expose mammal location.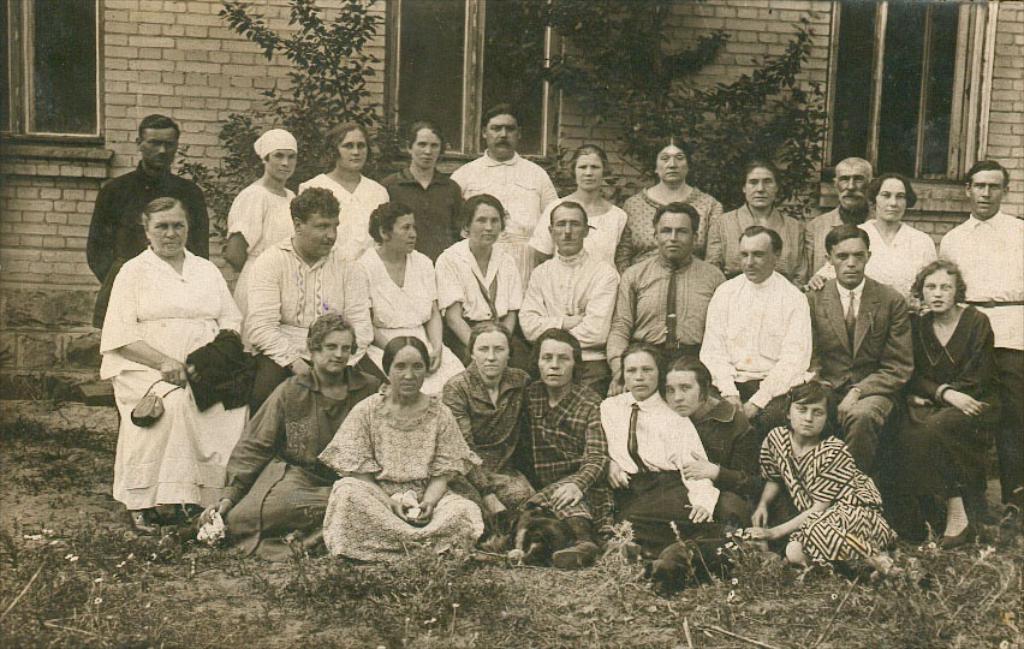
Exposed at 81, 109, 213, 331.
